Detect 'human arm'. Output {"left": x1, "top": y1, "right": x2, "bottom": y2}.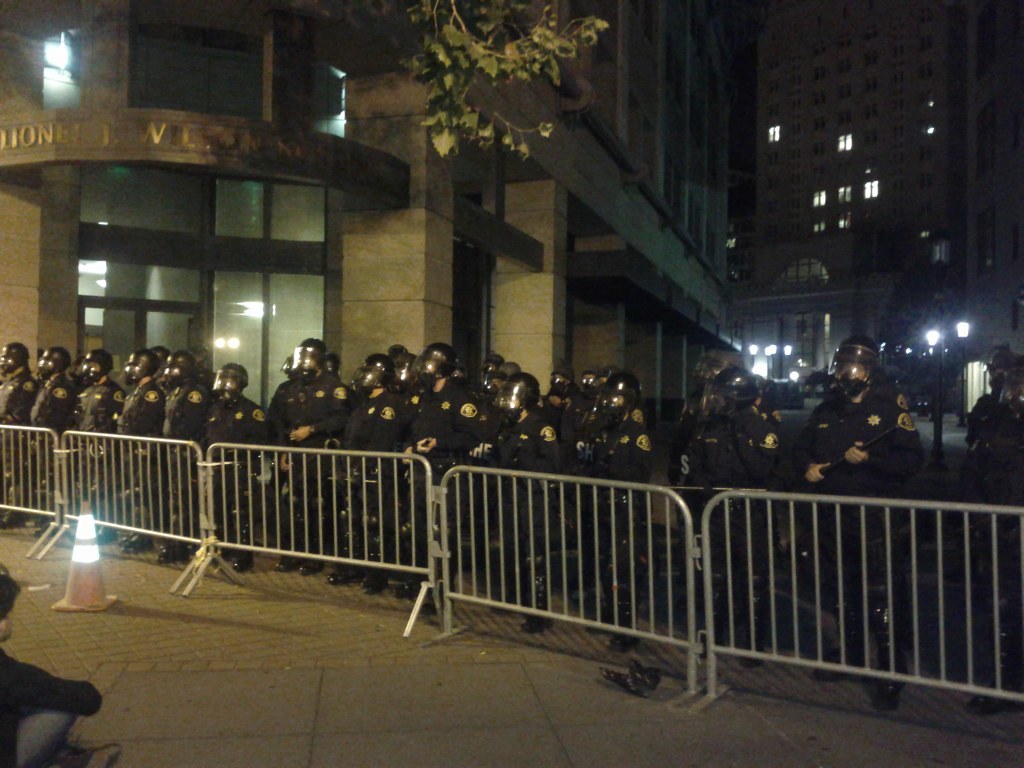
{"left": 0, "top": 376, "right": 35, "bottom": 424}.
